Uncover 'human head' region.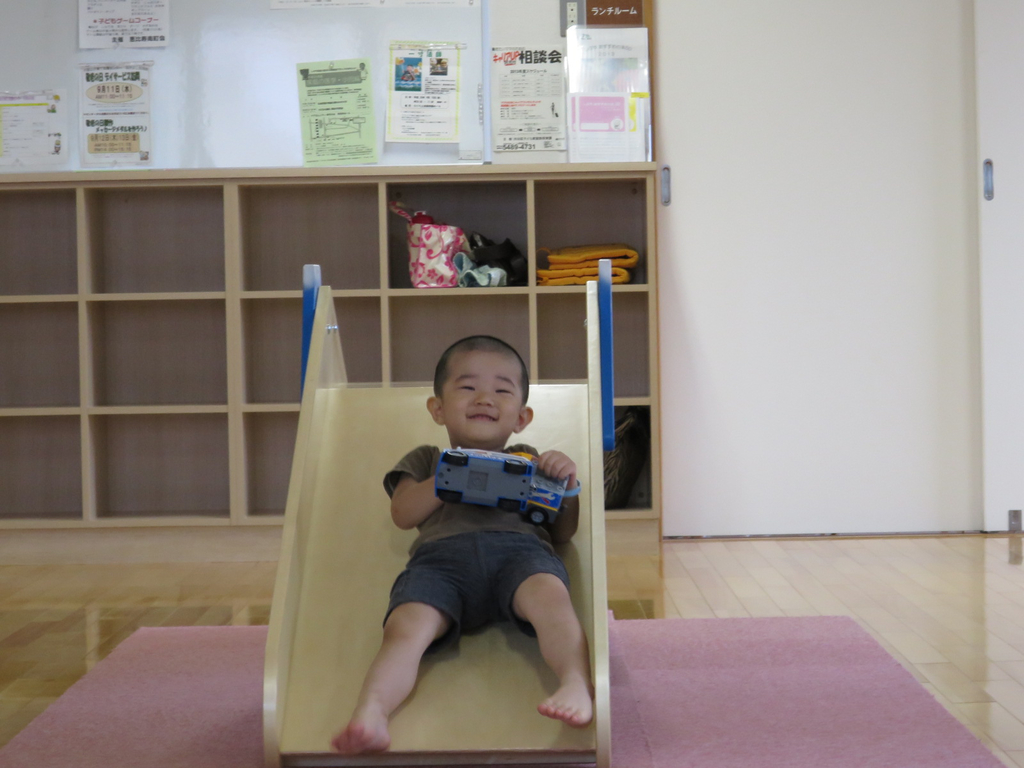
Uncovered: bbox=(423, 336, 523, 445).
